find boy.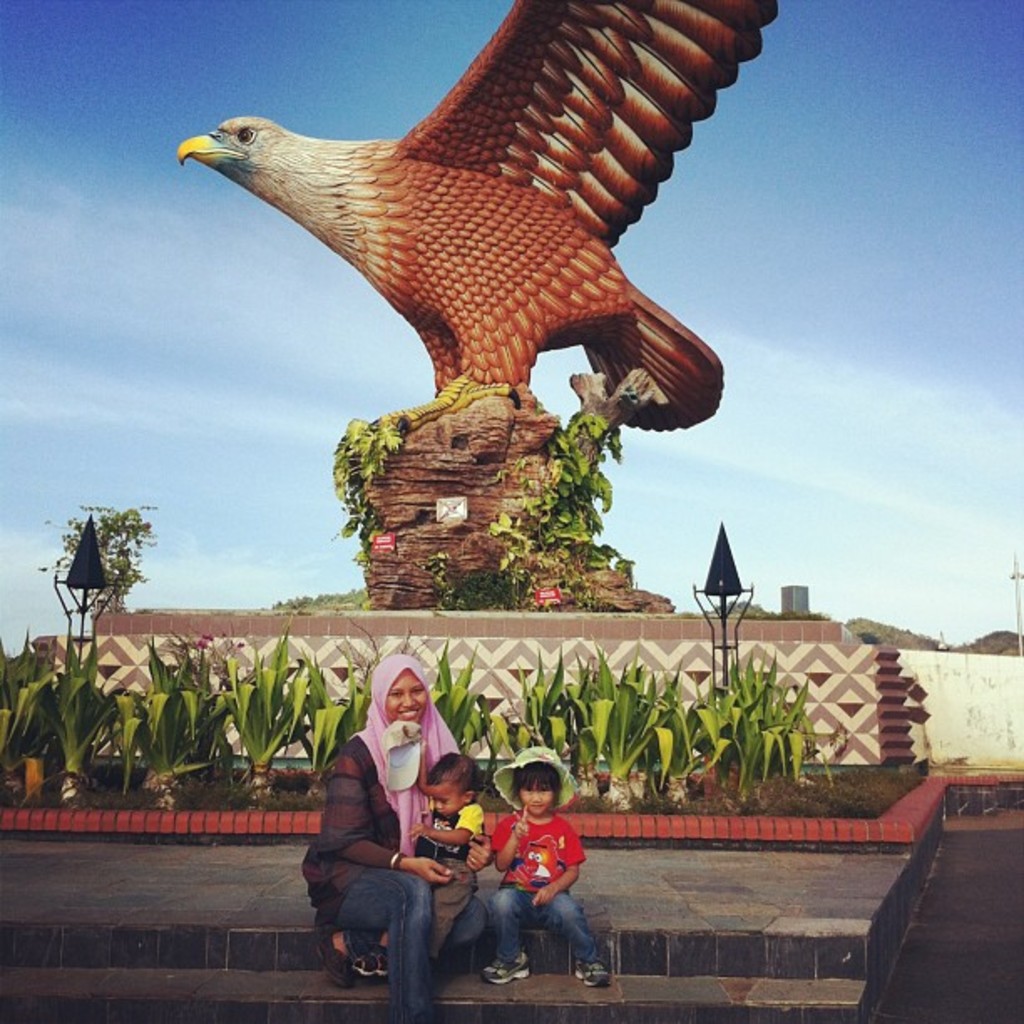
351, 745, 485, 972.
